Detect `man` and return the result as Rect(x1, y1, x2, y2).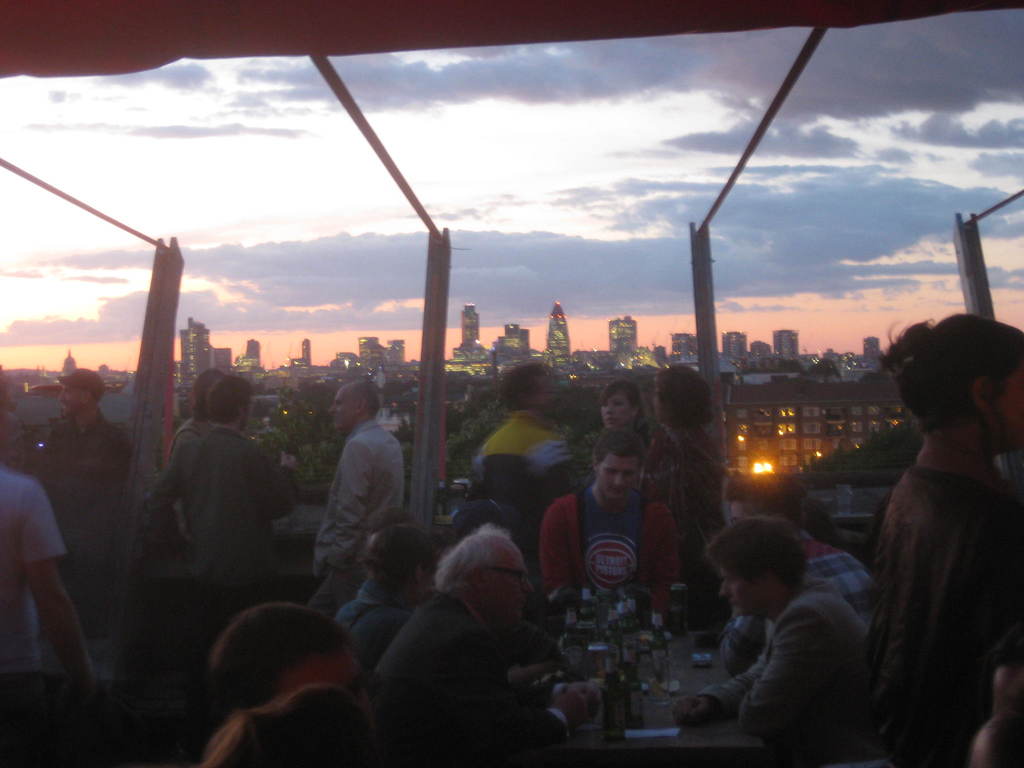
Rect(0, 462, 93, 691).
